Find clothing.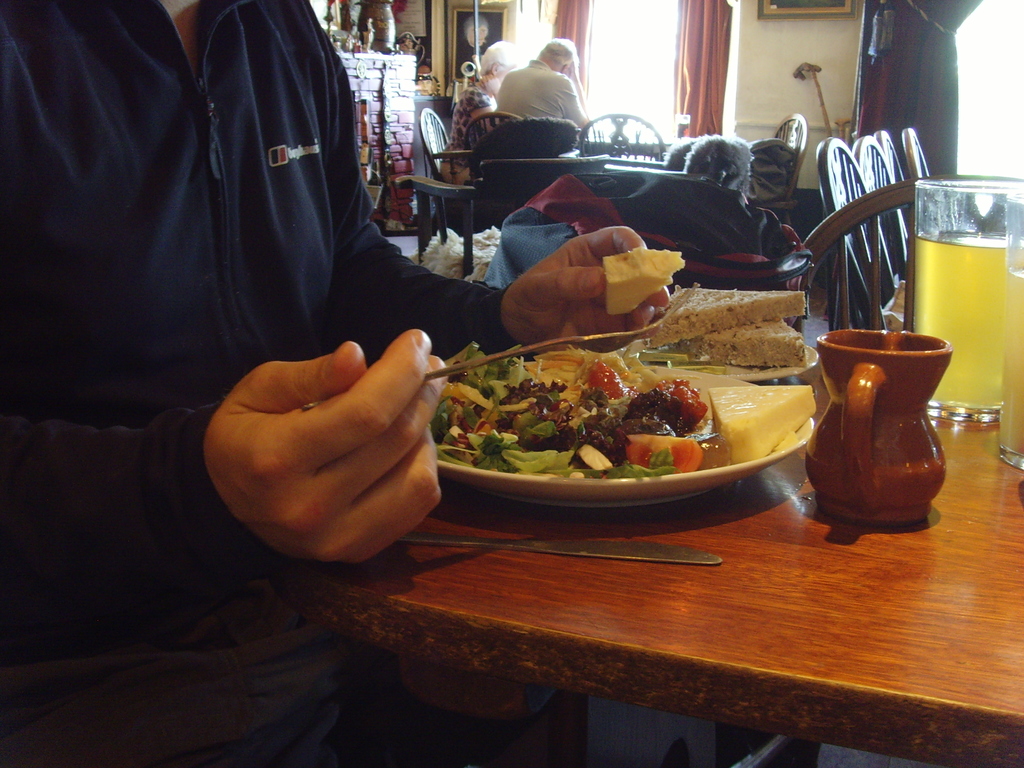
locate(436, 86, 495, 184).
